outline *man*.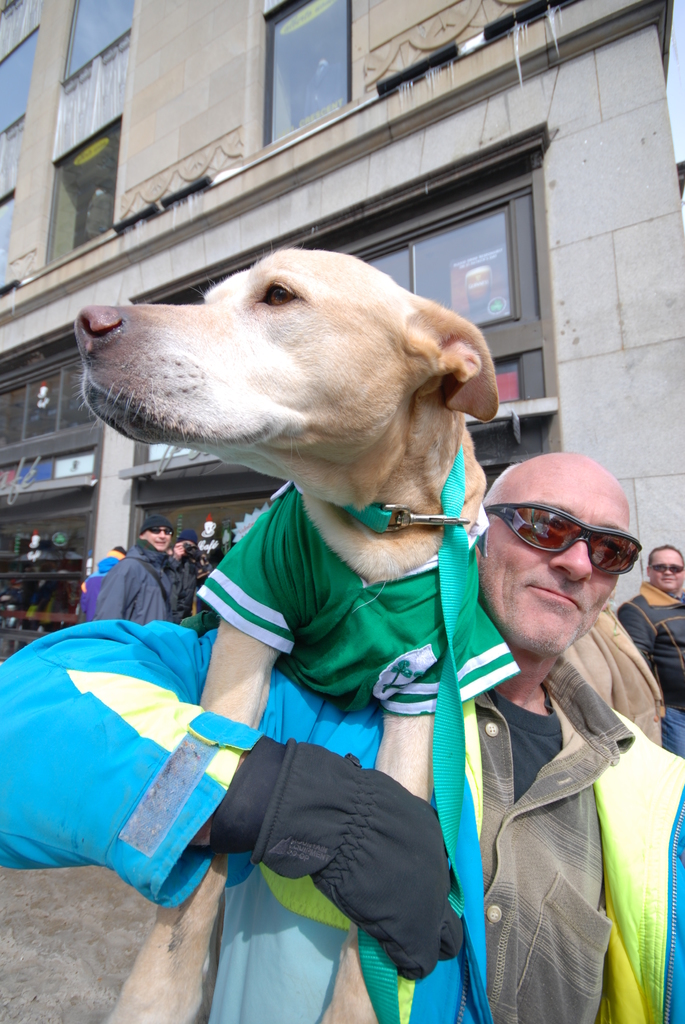
Outline: region(615, 541, 684, 757).
